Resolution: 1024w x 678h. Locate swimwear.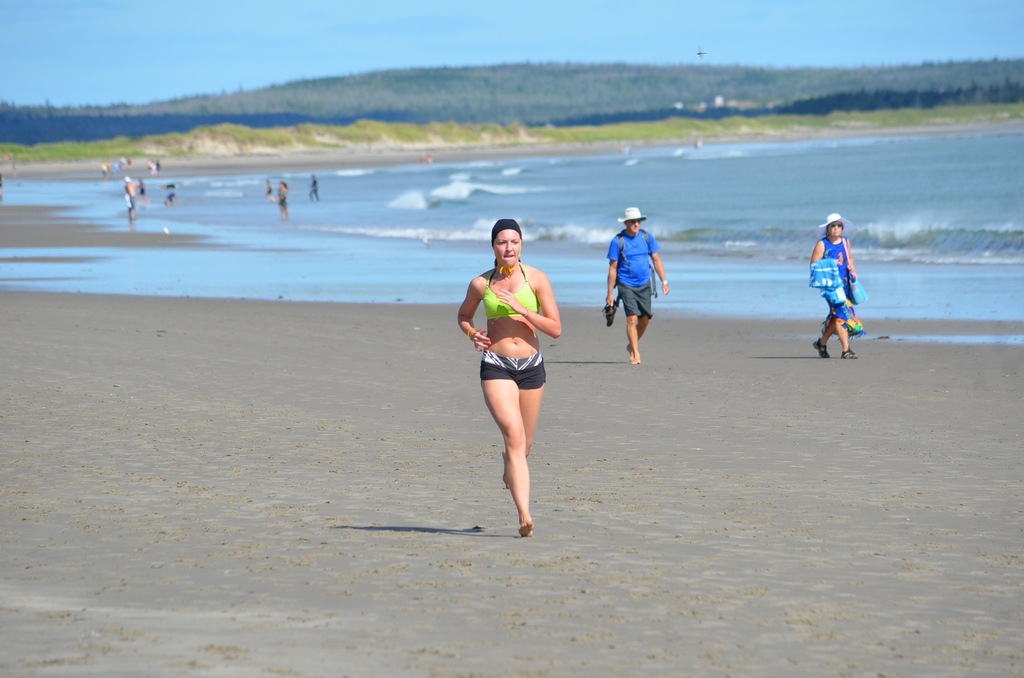
477/266/539/321.
